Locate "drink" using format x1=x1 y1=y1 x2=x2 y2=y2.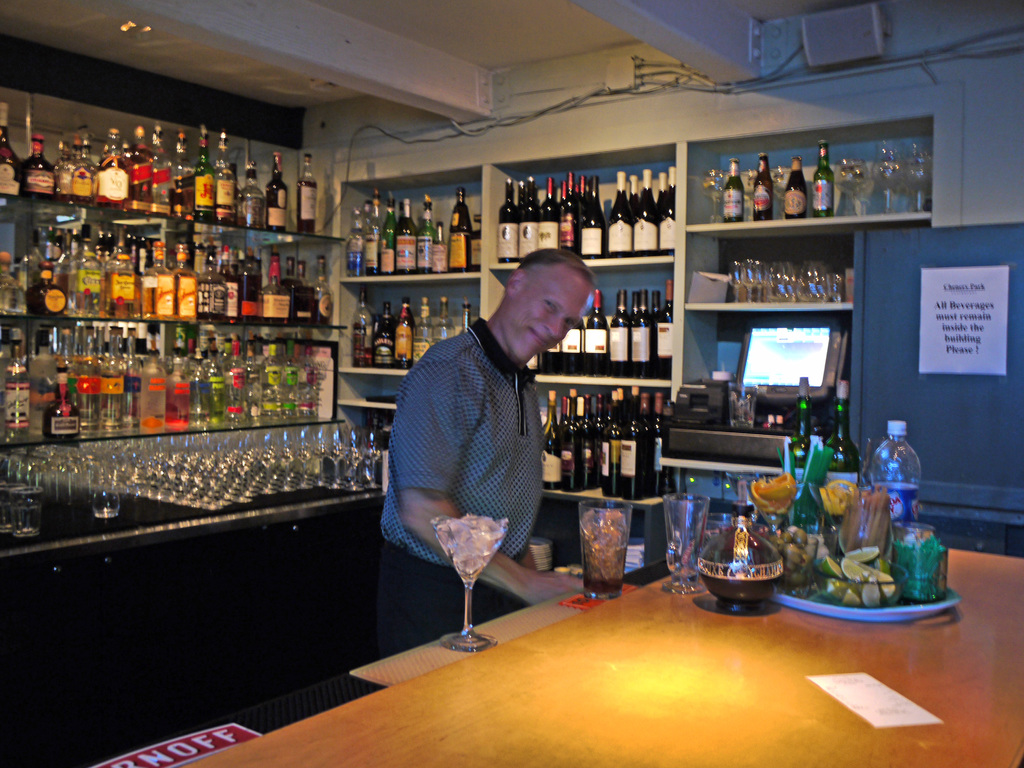
x1=561 y1=326 x2=579 y2=374.
